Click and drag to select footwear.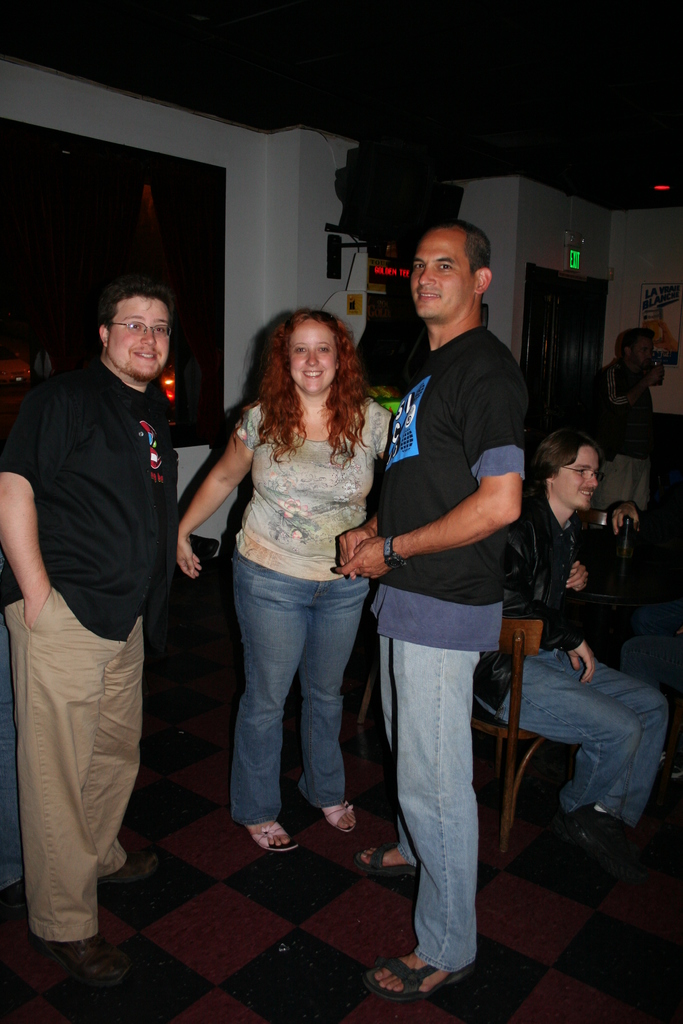
Selection: (38,936,135,987).
